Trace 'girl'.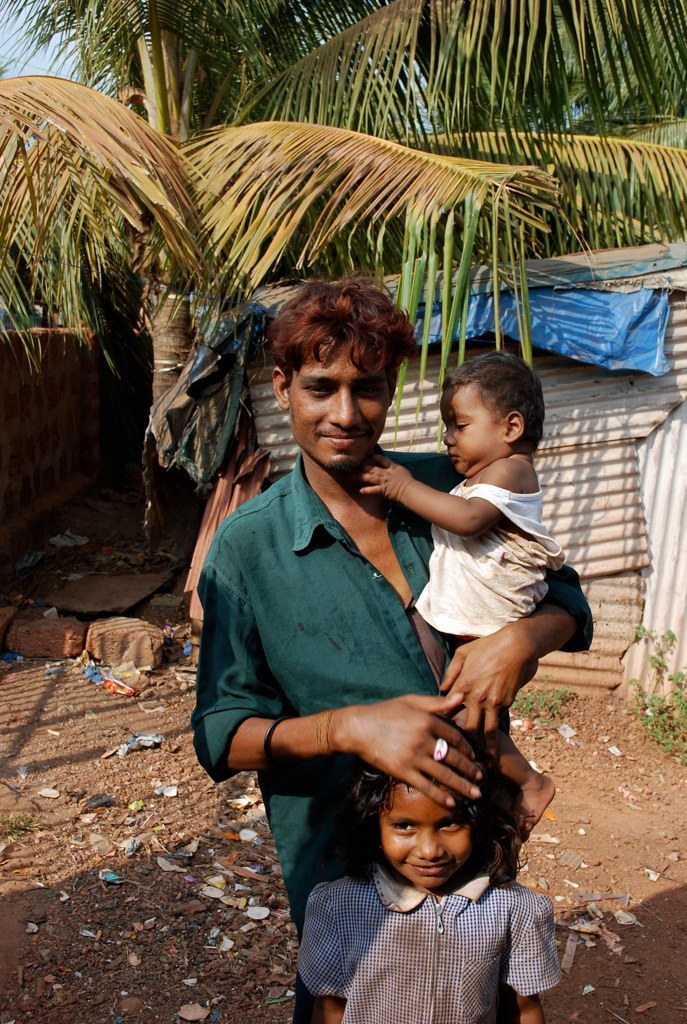
Traced to locate(302, 730, 561, 1023).
